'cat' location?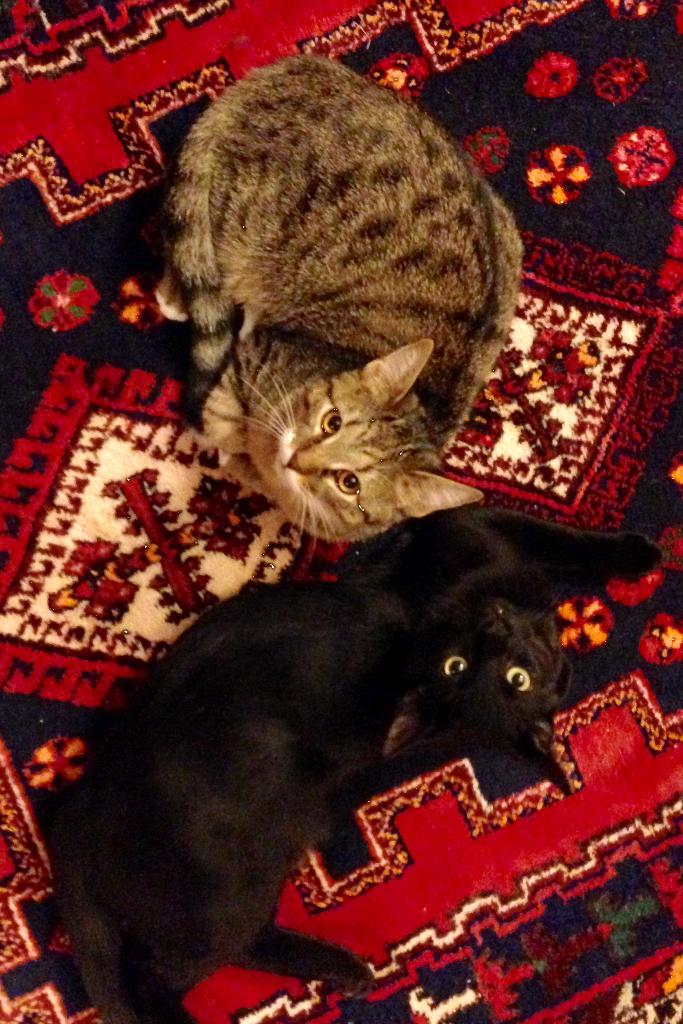
165 50 529 540
